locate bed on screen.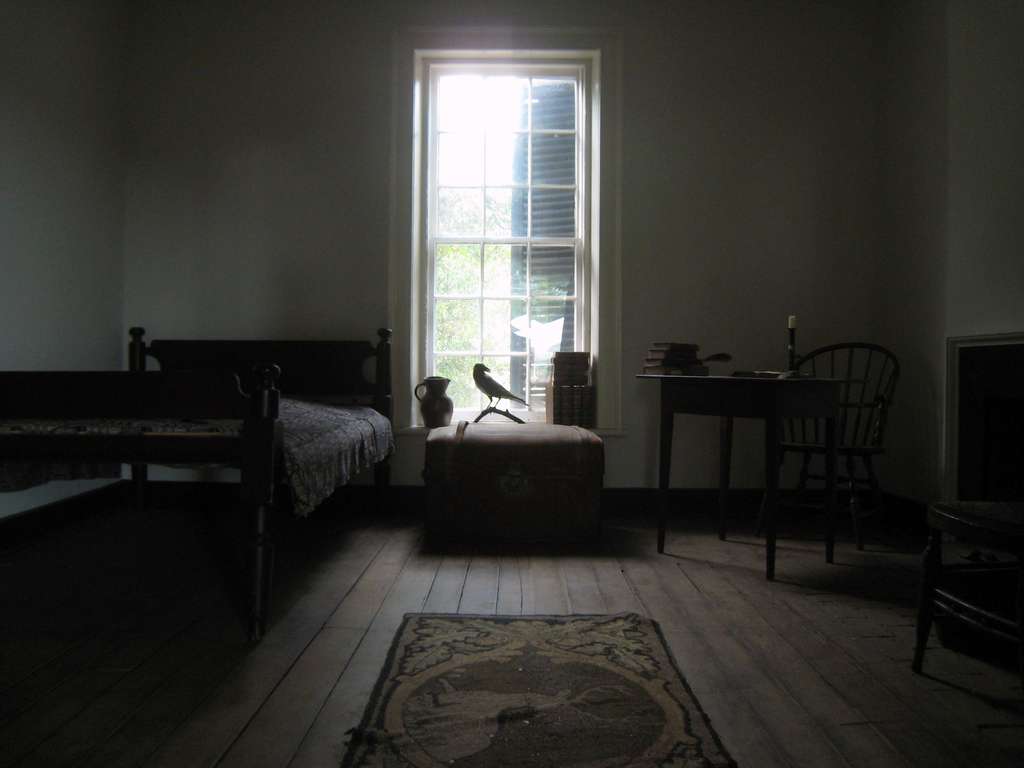
On screen at box(0, 321, 391, 661).
